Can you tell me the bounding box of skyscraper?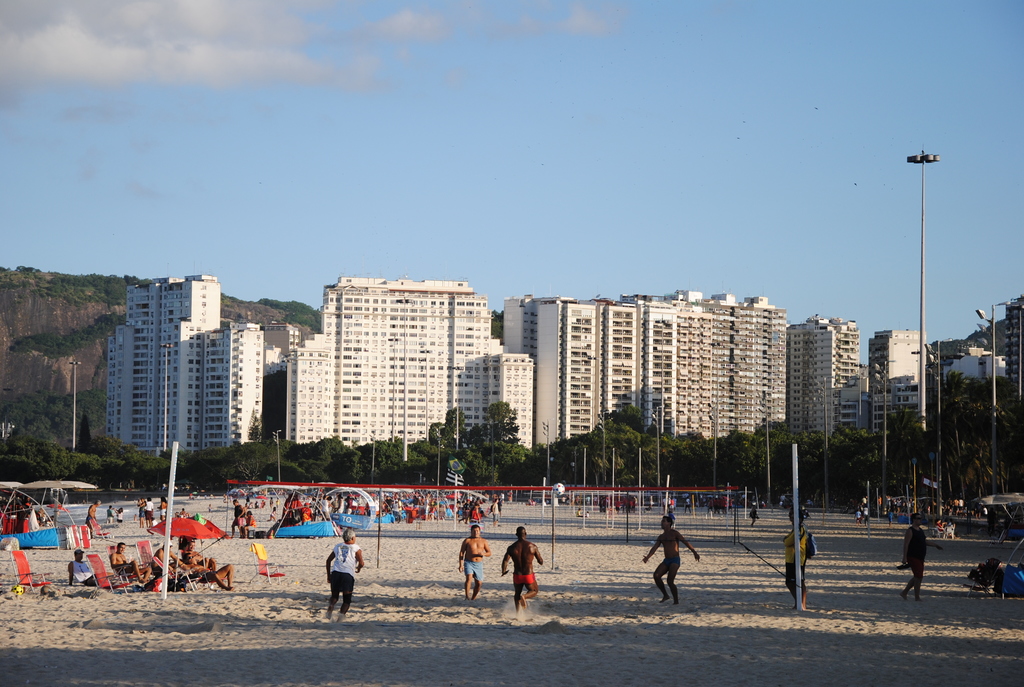
locate(202, 321, 266, 448).
